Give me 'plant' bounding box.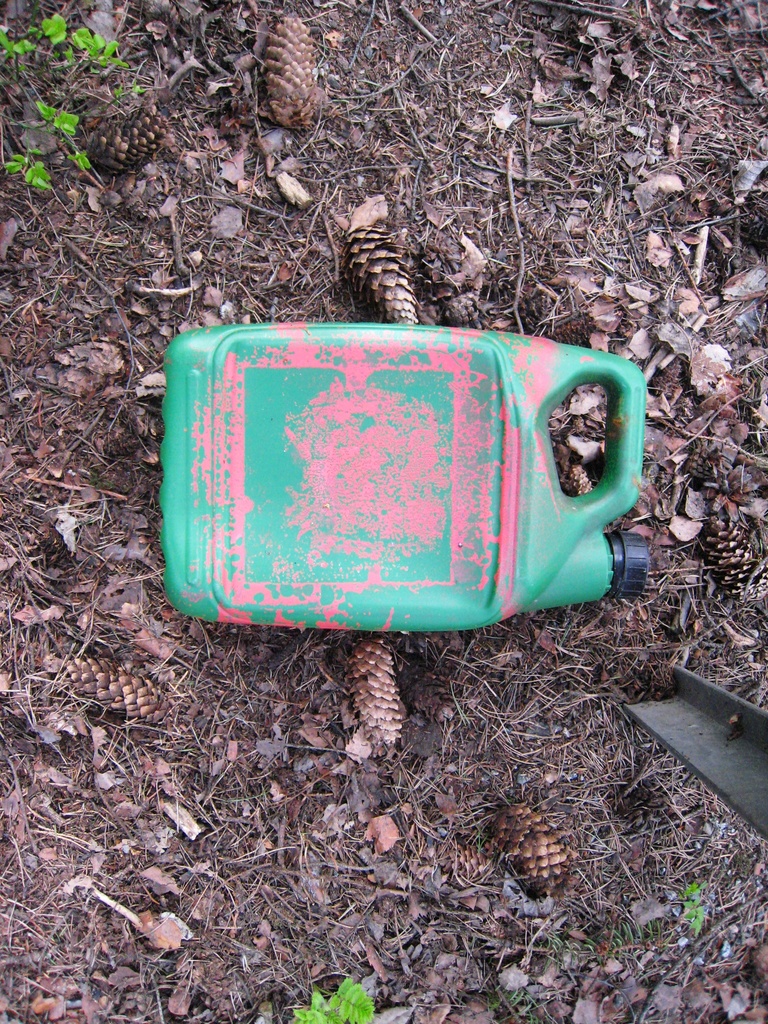
rect(675, 893, 732, 927).
